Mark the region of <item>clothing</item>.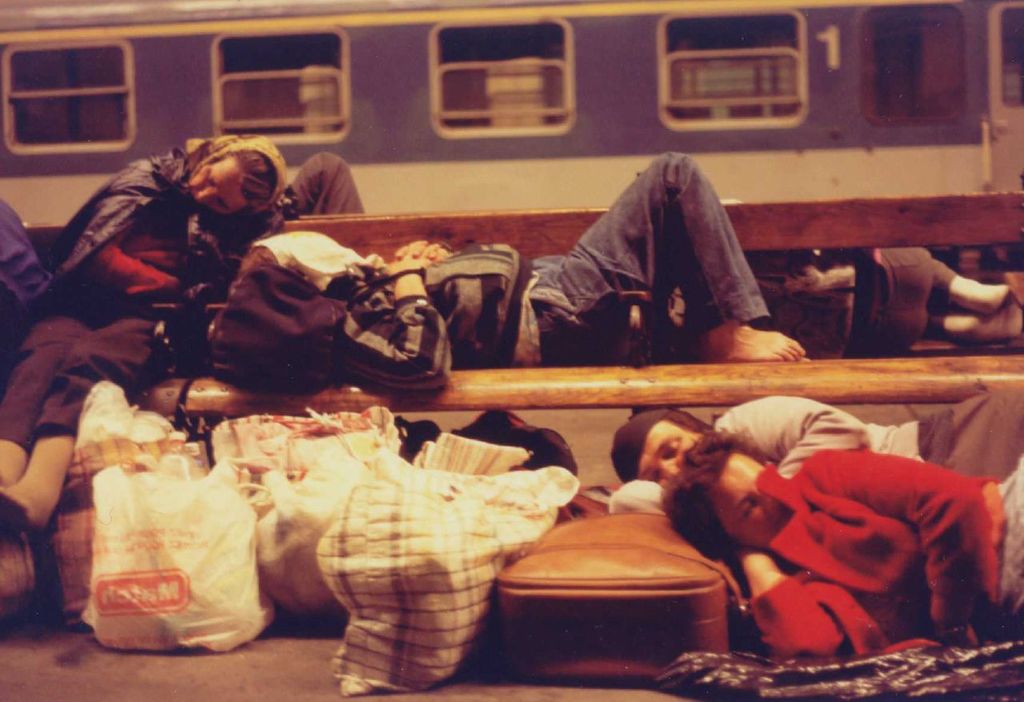
Region: crop(0, 158, 361, 327).
